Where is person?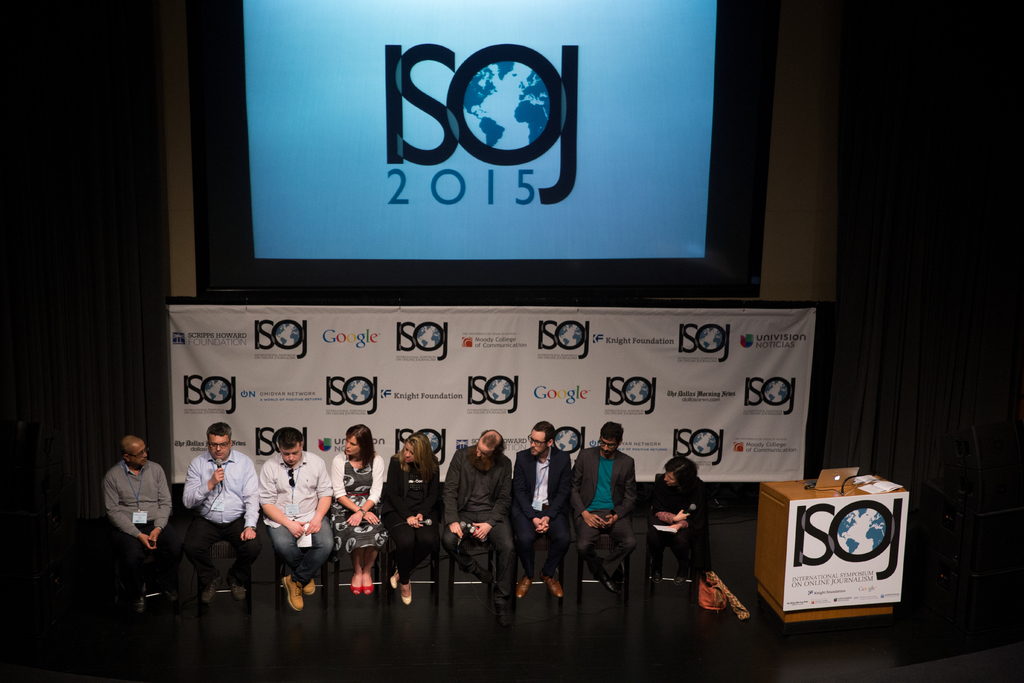
Rect(330, 425, 383, 600).
